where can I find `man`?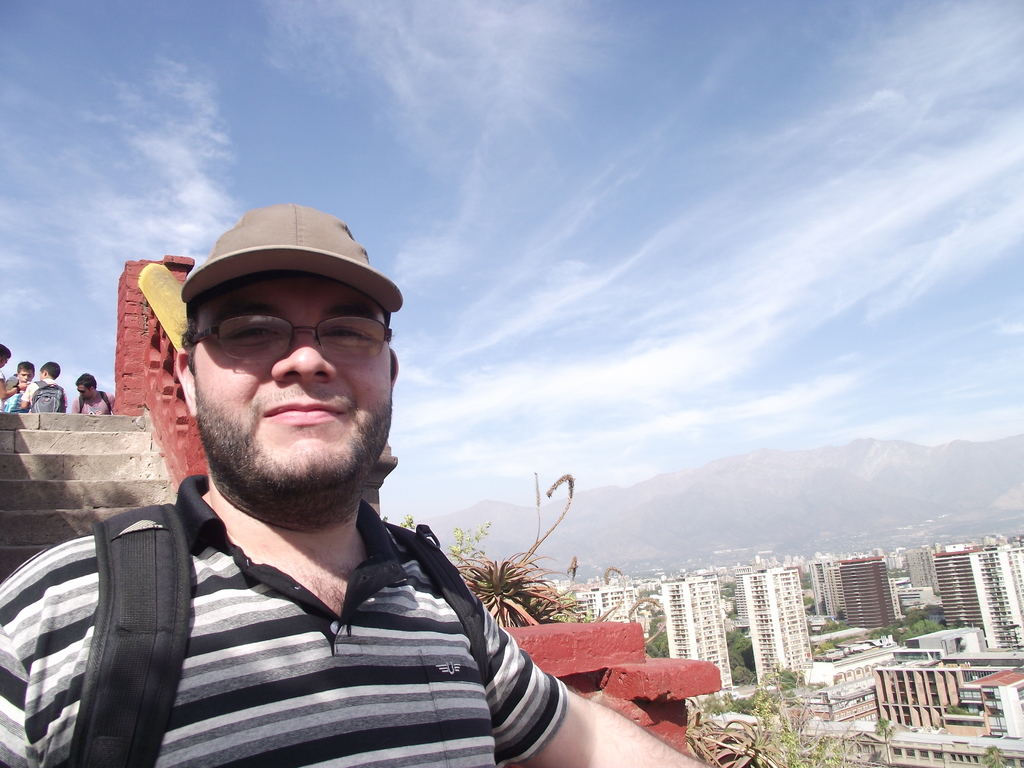
You can find it at box(68, 371, 121, 416).
